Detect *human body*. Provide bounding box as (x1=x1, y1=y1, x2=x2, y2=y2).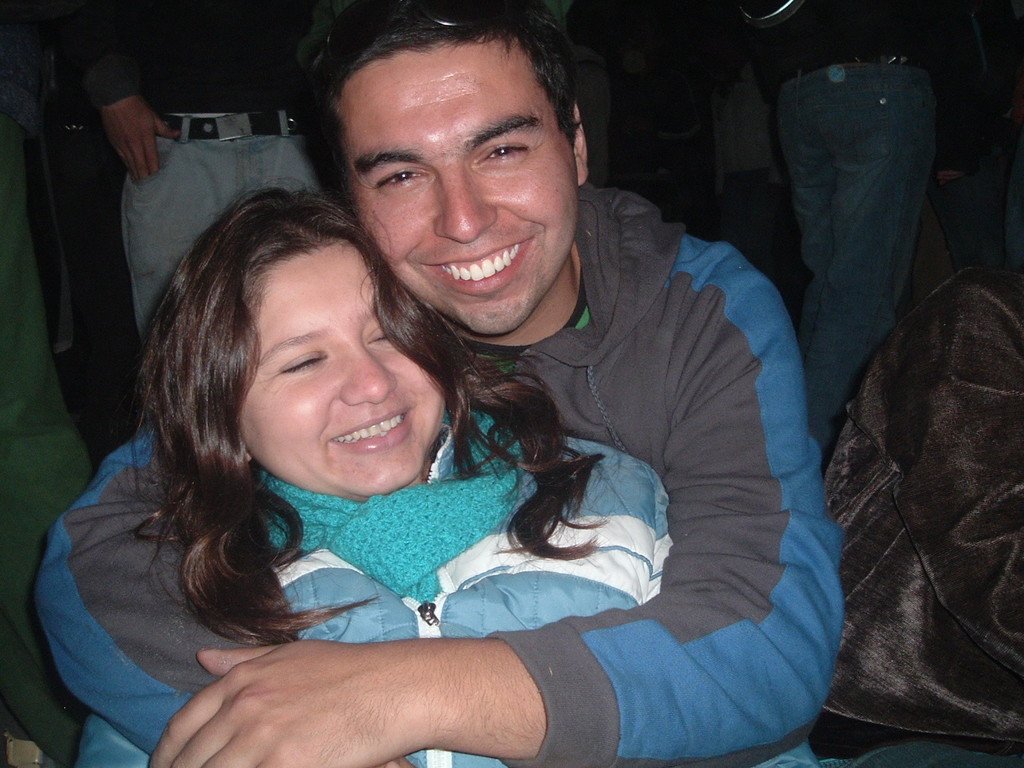
(x1=810, y1=262, x2=1023, y2=767).
